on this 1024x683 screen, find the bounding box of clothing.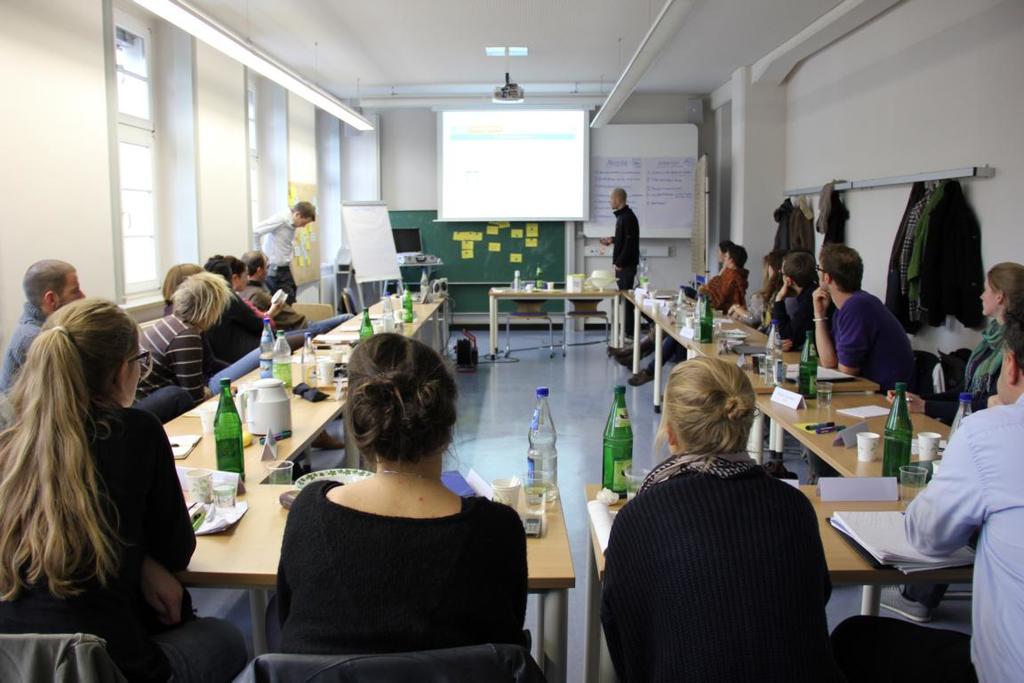
Bounding box: region(818, 182, 844, 249).
